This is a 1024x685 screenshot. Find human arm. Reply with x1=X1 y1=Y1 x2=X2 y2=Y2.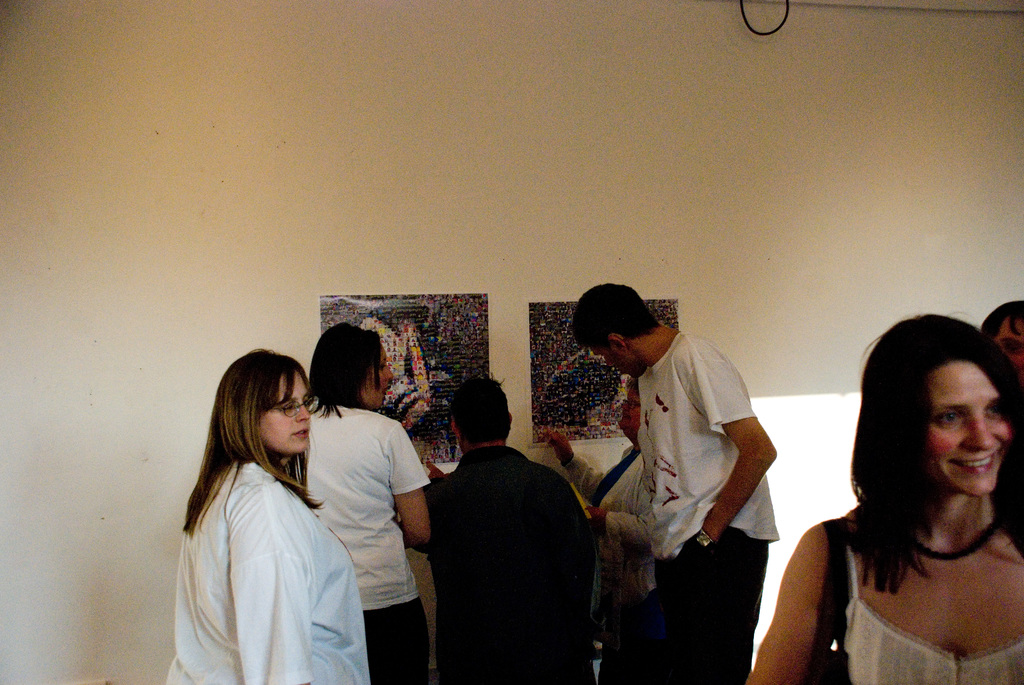
x1=772 y1=498 x2=876 y2=679.
